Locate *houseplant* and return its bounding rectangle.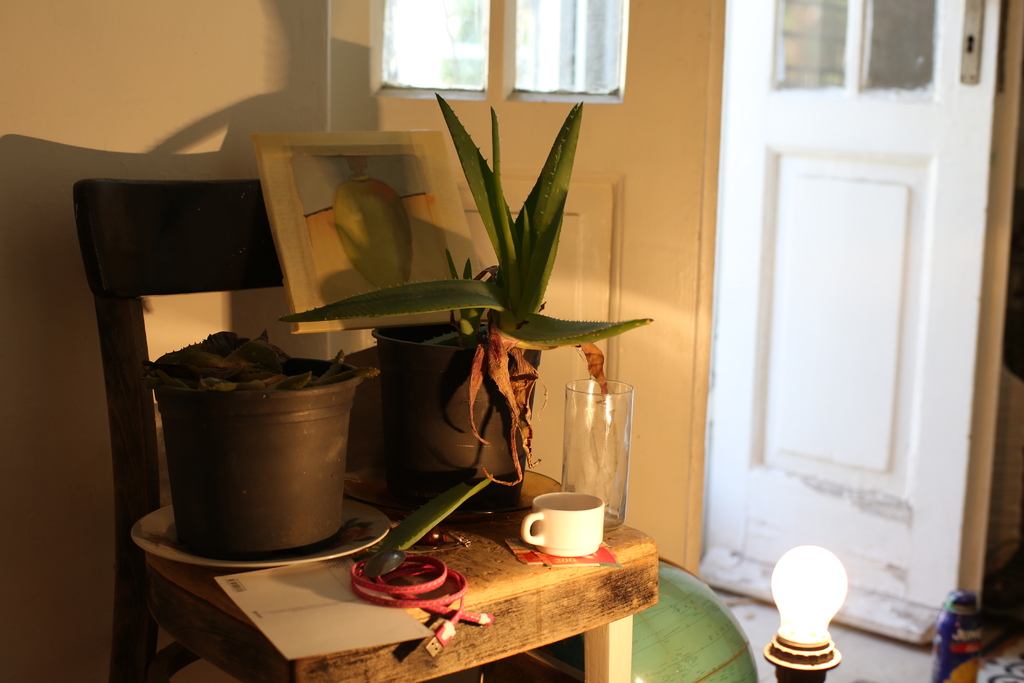
(left=274, top=92, right=664, bottom=508).
